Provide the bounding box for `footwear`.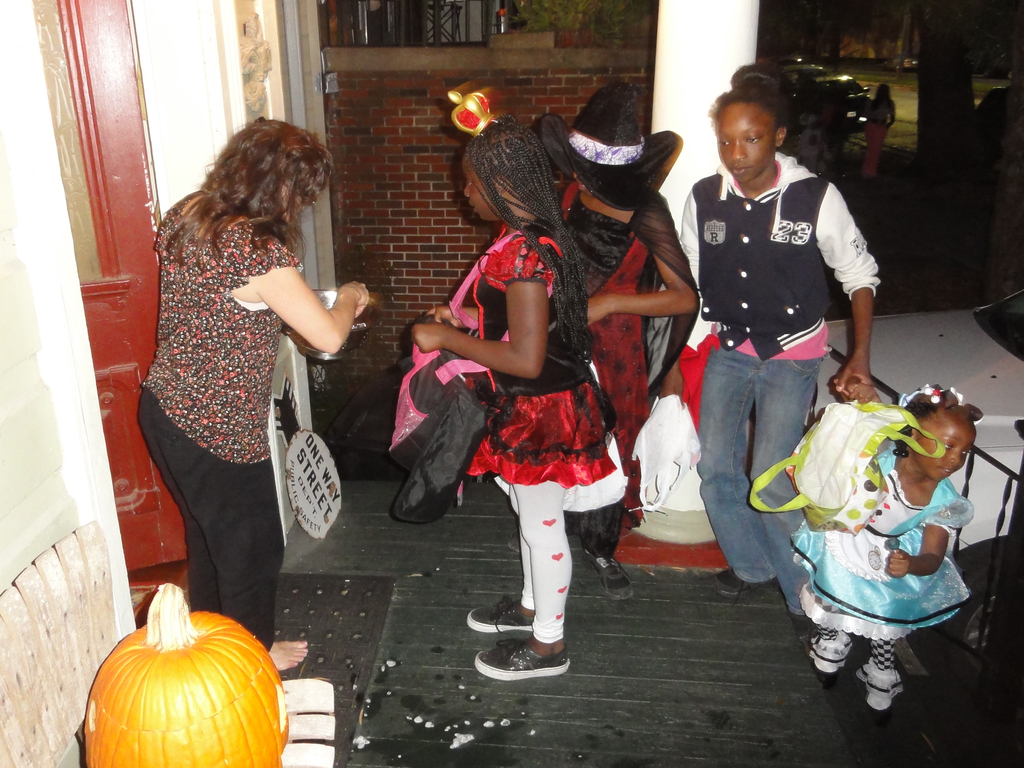
detection(462, 596, 535, 637).
